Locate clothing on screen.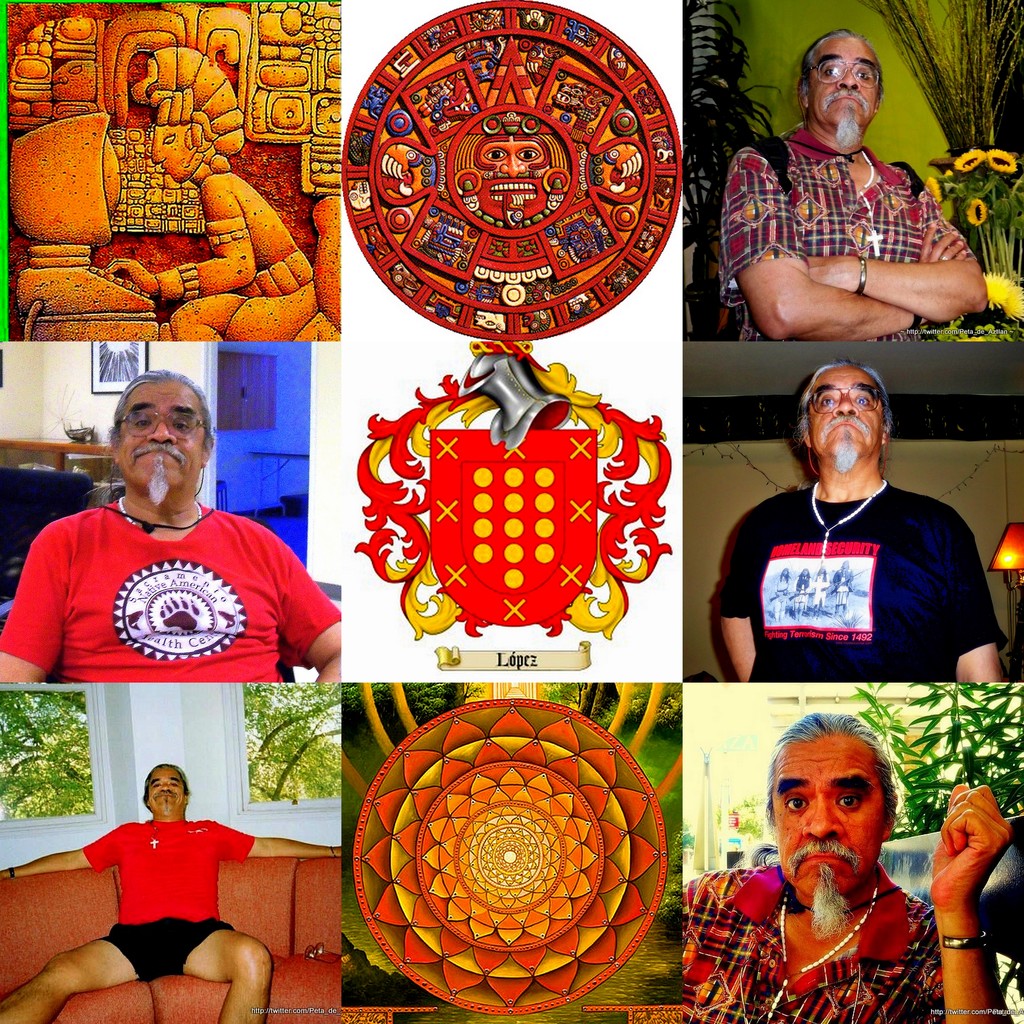
On screen at Rect(687, 862, 1002, 1023).
